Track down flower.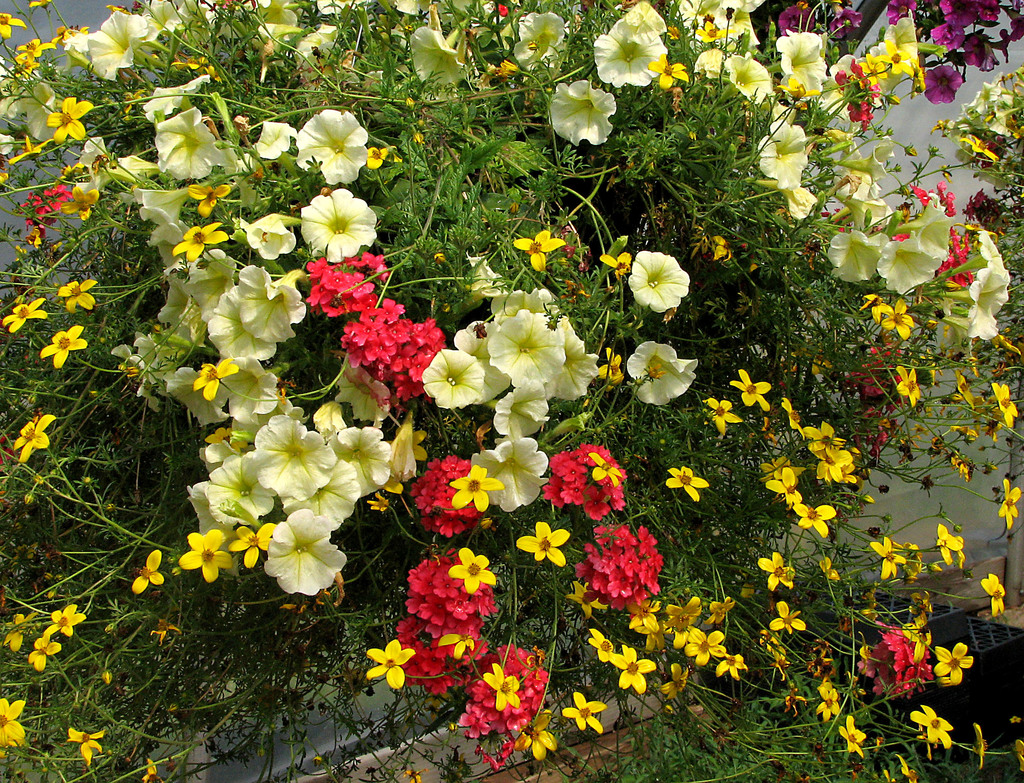
Tracked to bbox=(125, 550, 163, 593).
